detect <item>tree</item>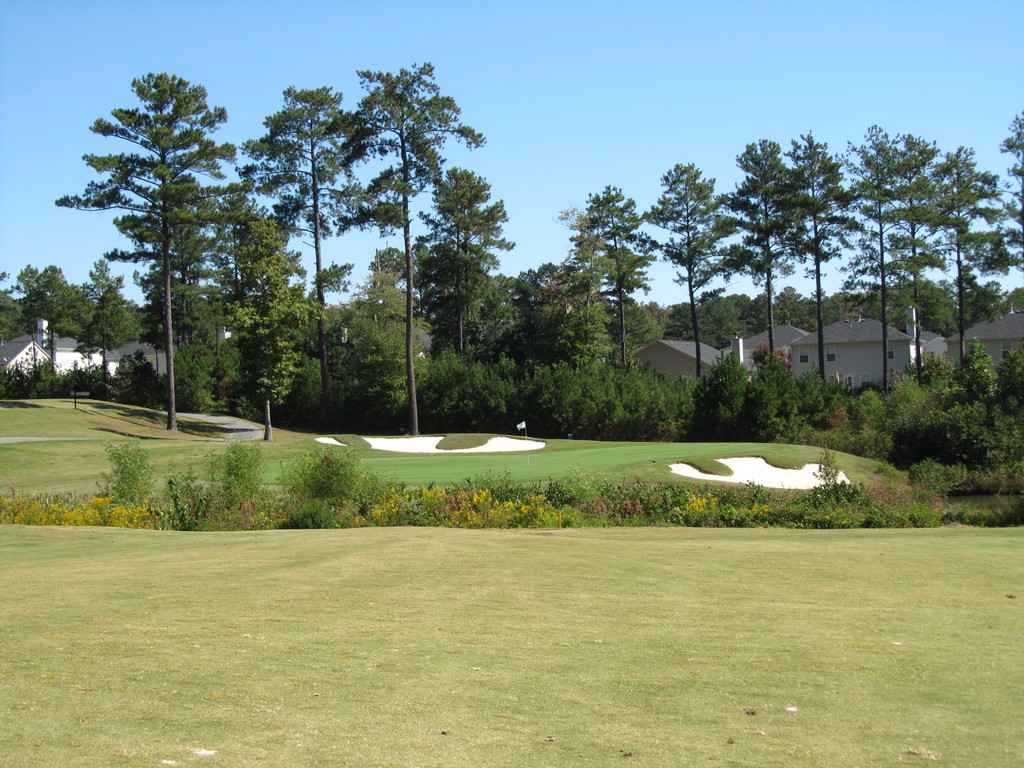
x1=883 y1=131 x2=961 y2=388
